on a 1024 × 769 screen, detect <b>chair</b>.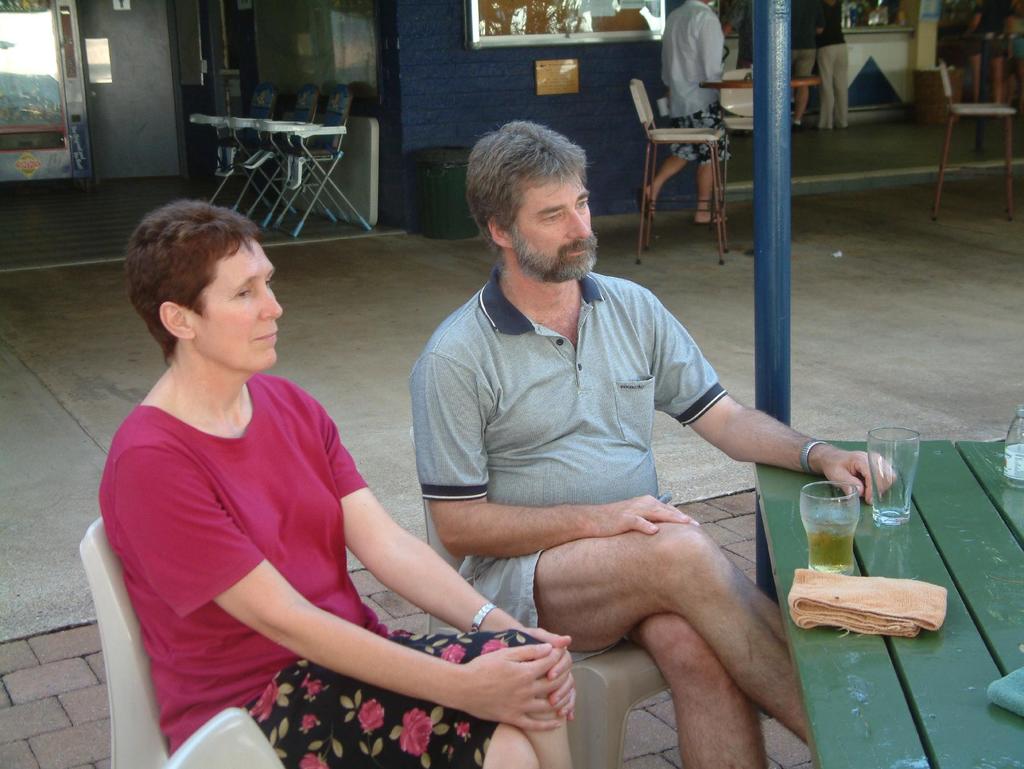
406:423:676:768.
